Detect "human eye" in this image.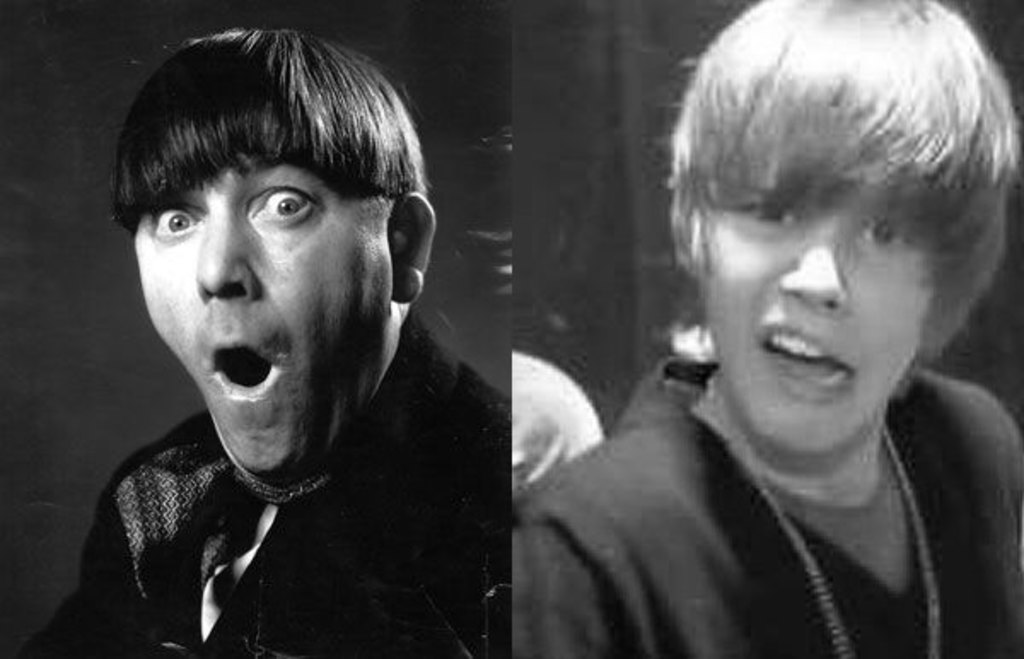
Detection: bbox=[858, 212, 915, 254].
